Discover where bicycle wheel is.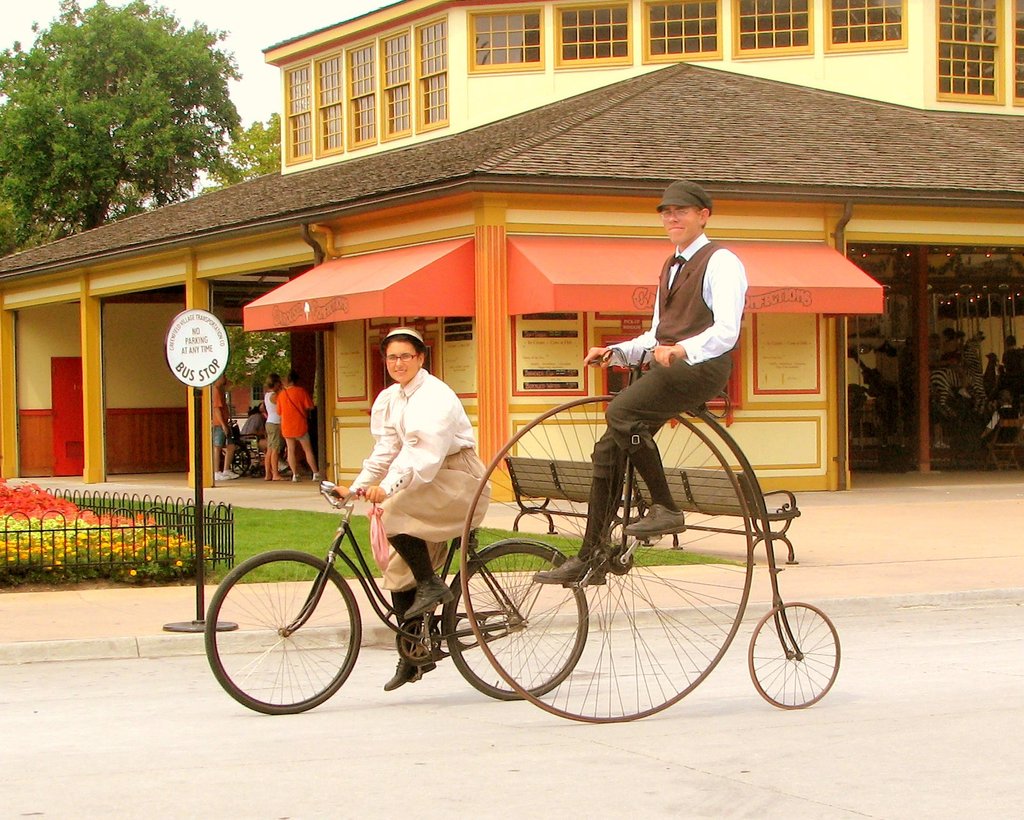
Discovered at rect(445, 546, 591, 703).
